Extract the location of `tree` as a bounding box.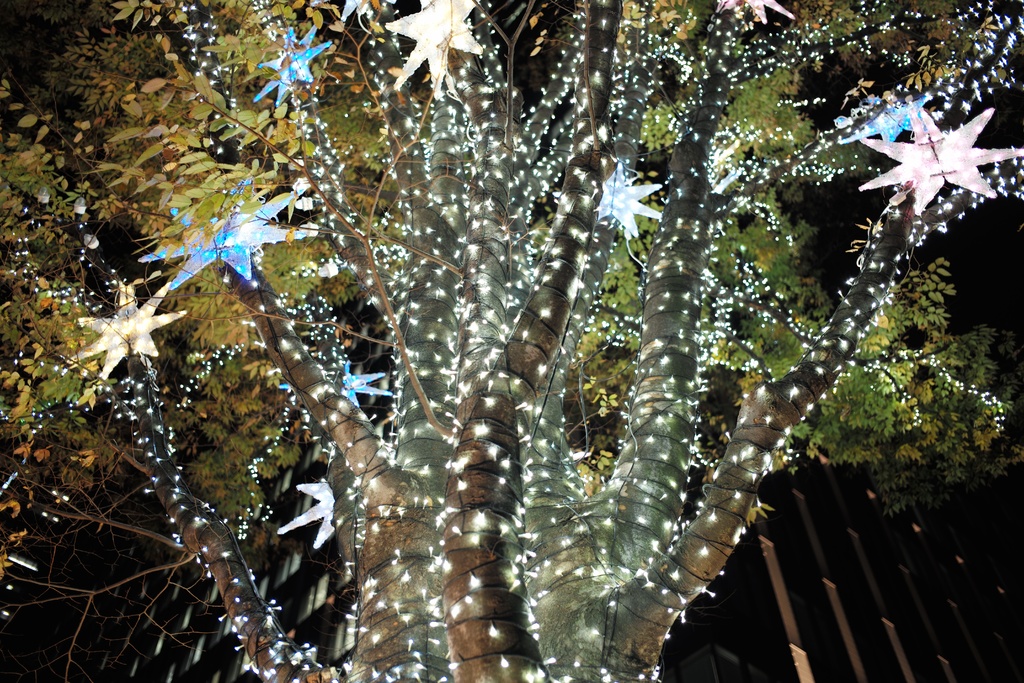
38,19,1023,642.
